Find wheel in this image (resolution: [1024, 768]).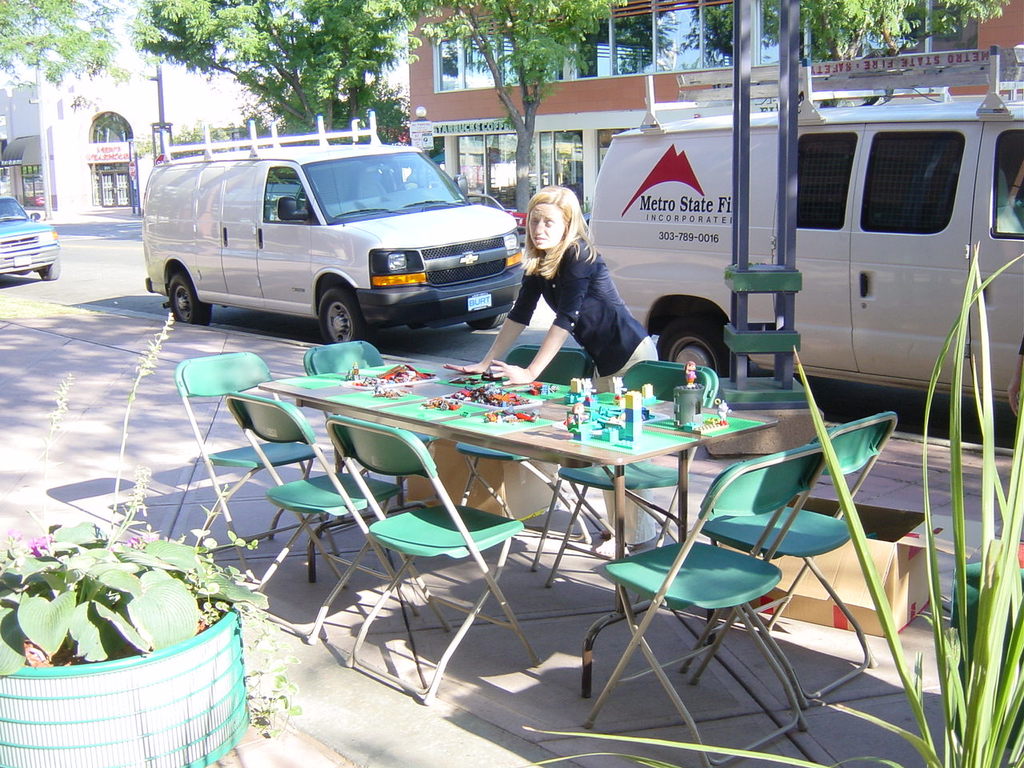
region(465, 313, 509, 329).
